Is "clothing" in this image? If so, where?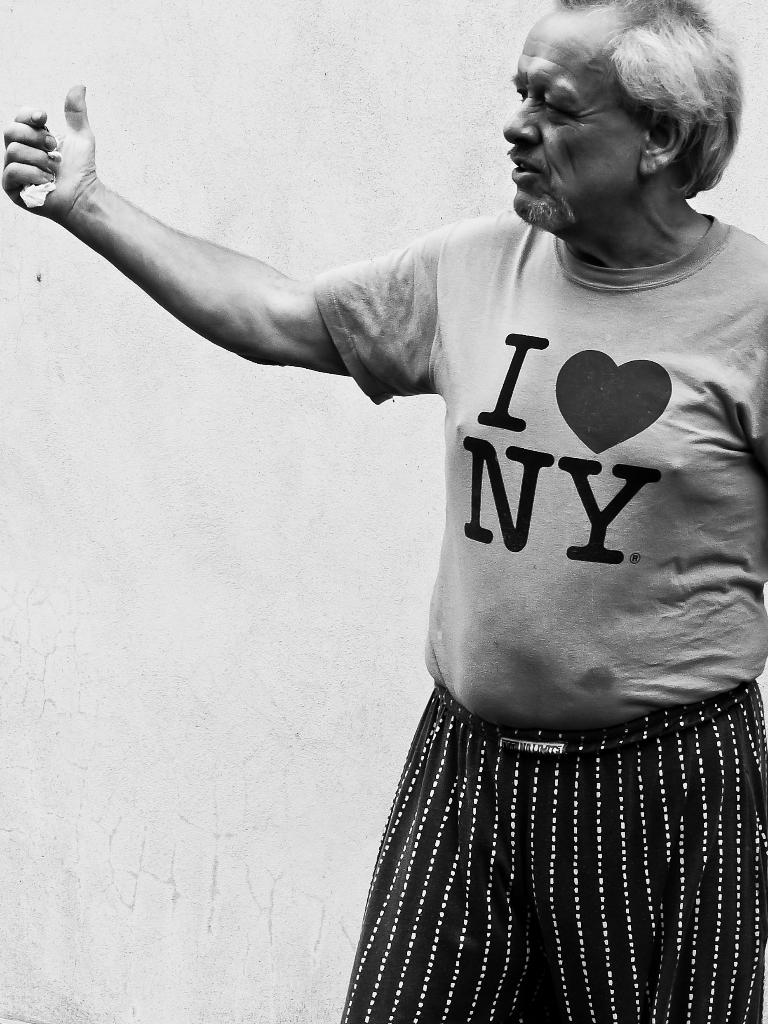
Yes, at detection(333, 206, 767, 1023).
